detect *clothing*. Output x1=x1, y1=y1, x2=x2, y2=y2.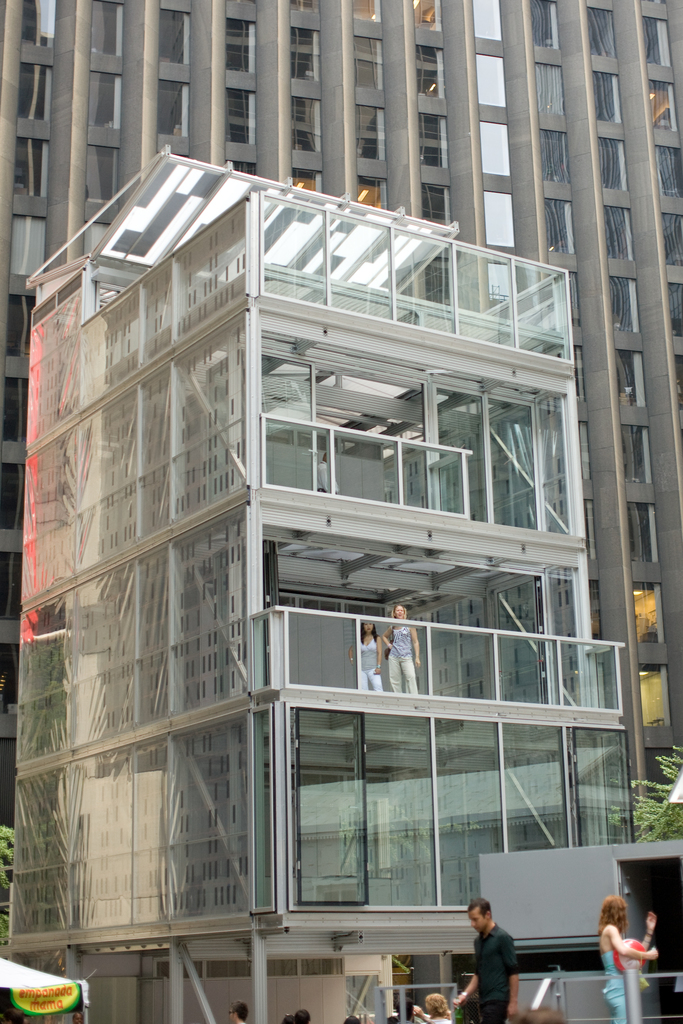
x1=359, y1=636, x2=381, y2=693.
